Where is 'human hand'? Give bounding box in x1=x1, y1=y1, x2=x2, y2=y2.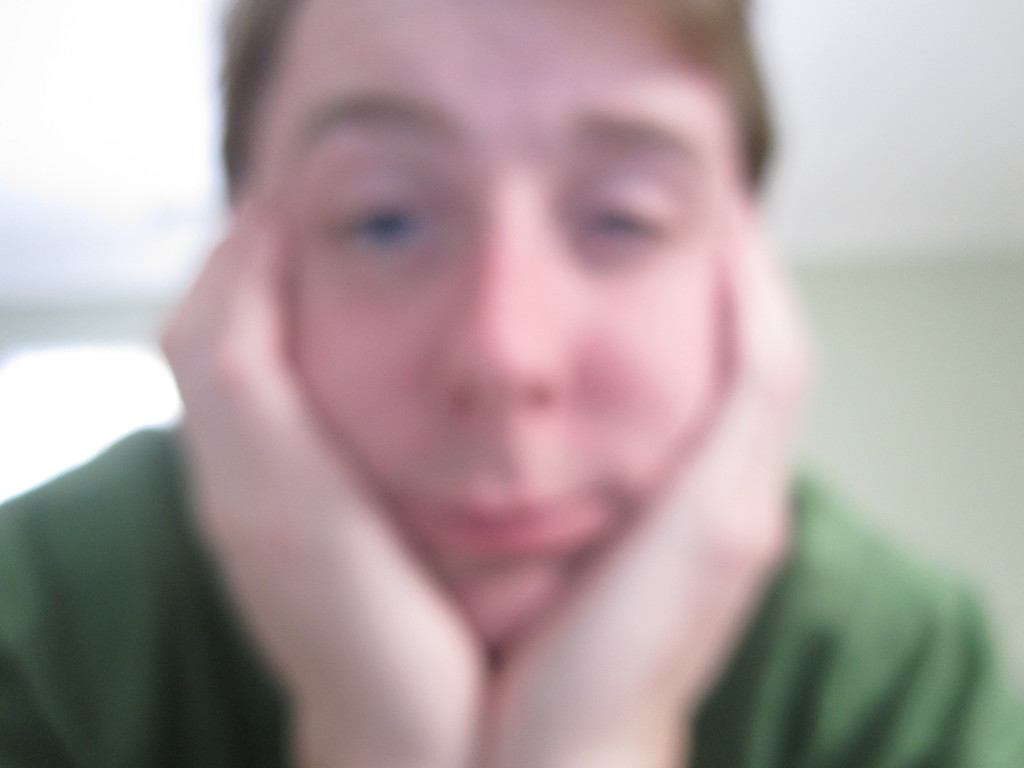
x1=494, y1=199, x2=818, y2=728.
